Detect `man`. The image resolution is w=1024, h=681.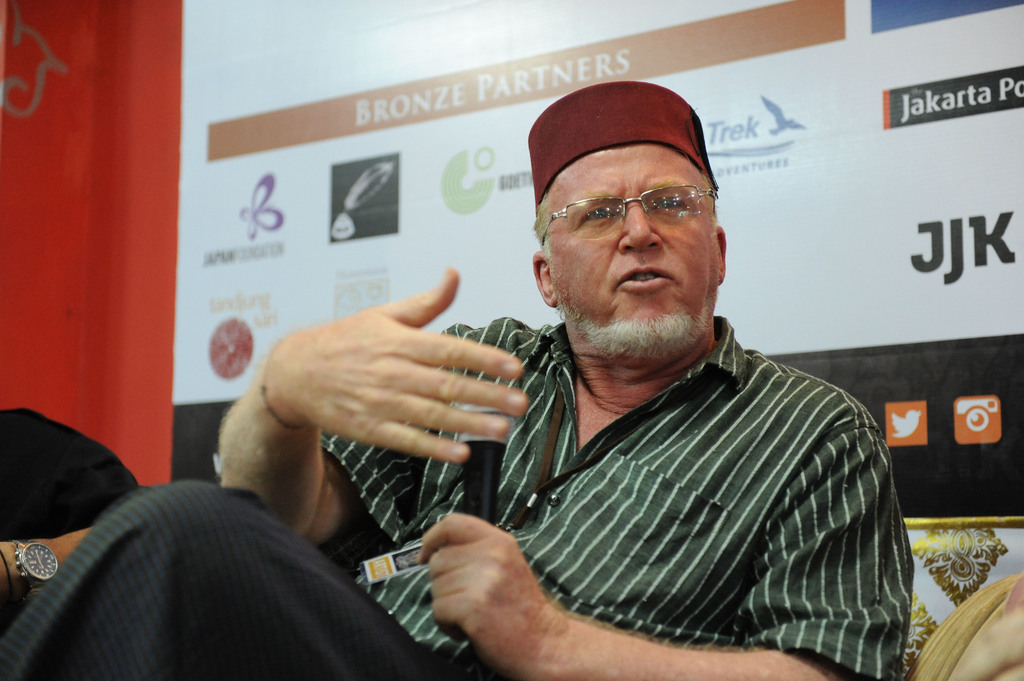
pyautogui.locateOnScreen(0, 82, 916, 680).
